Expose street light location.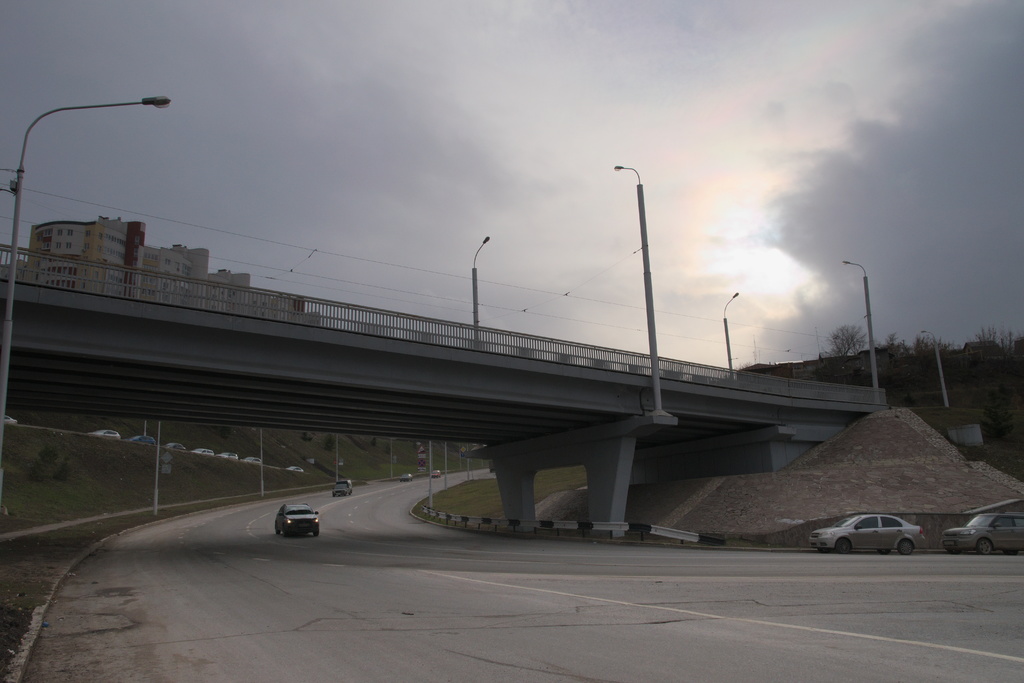
Exposed at [843, 260, 886, 407].
